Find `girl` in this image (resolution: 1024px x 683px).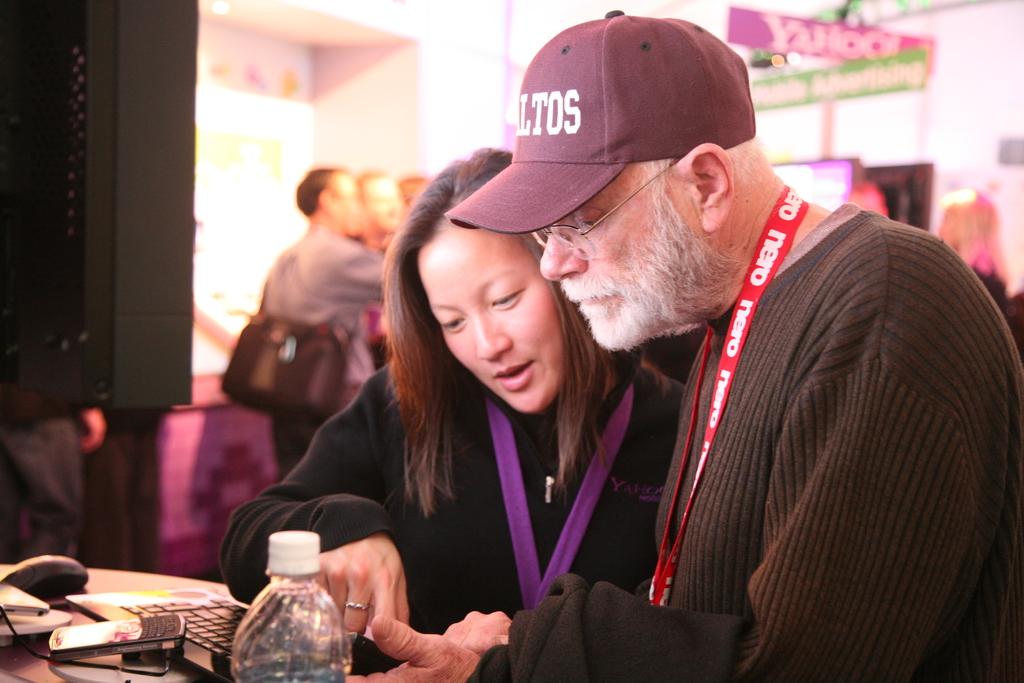
214:136:690:675.
